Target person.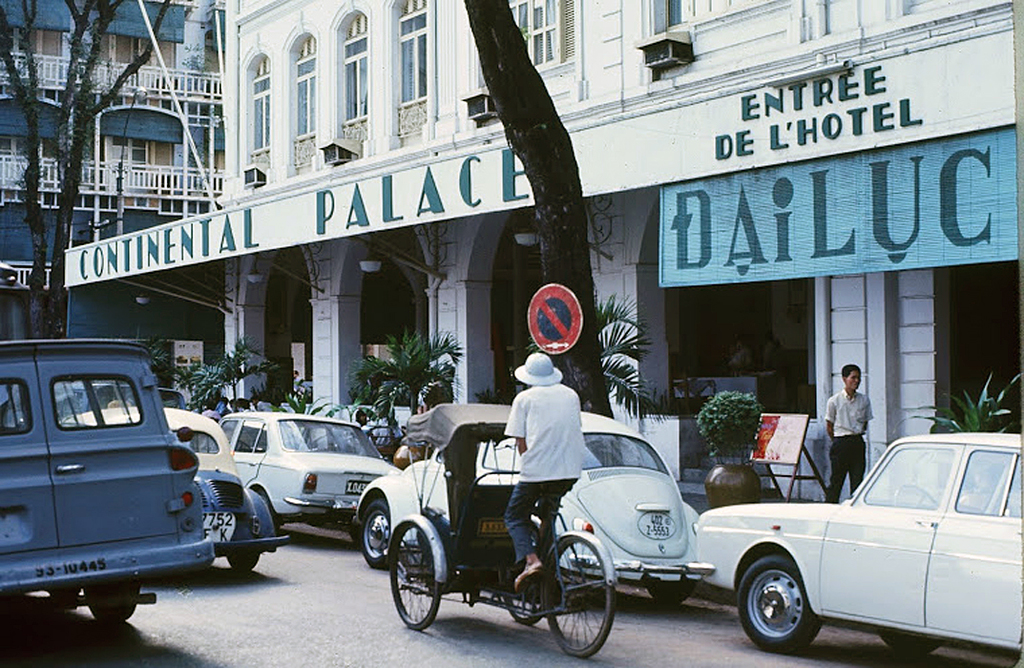
Target region: crop(832, 374, 892, 505).
